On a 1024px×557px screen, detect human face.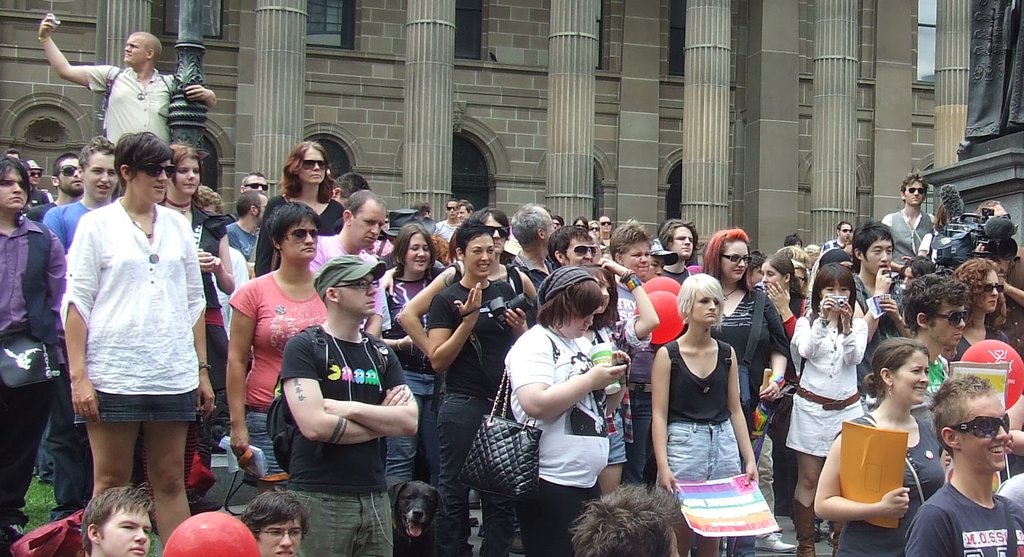
794 271 808 286.
